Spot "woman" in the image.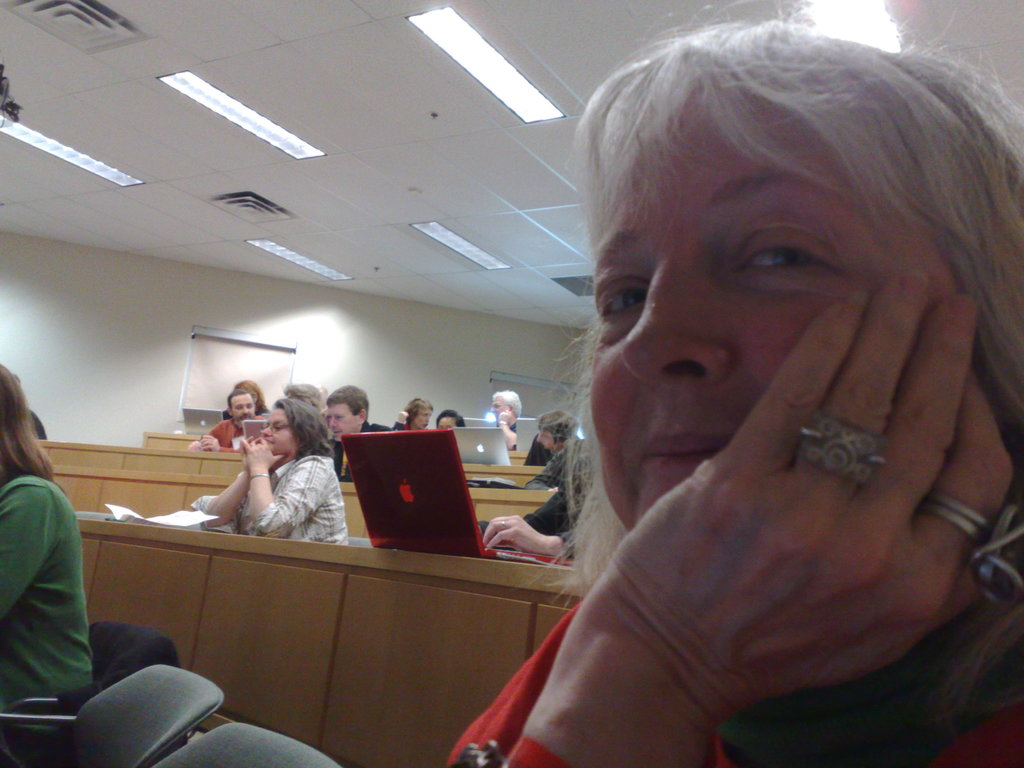
"woman" found at [left=194, top=389, right=343, bottom=548].
